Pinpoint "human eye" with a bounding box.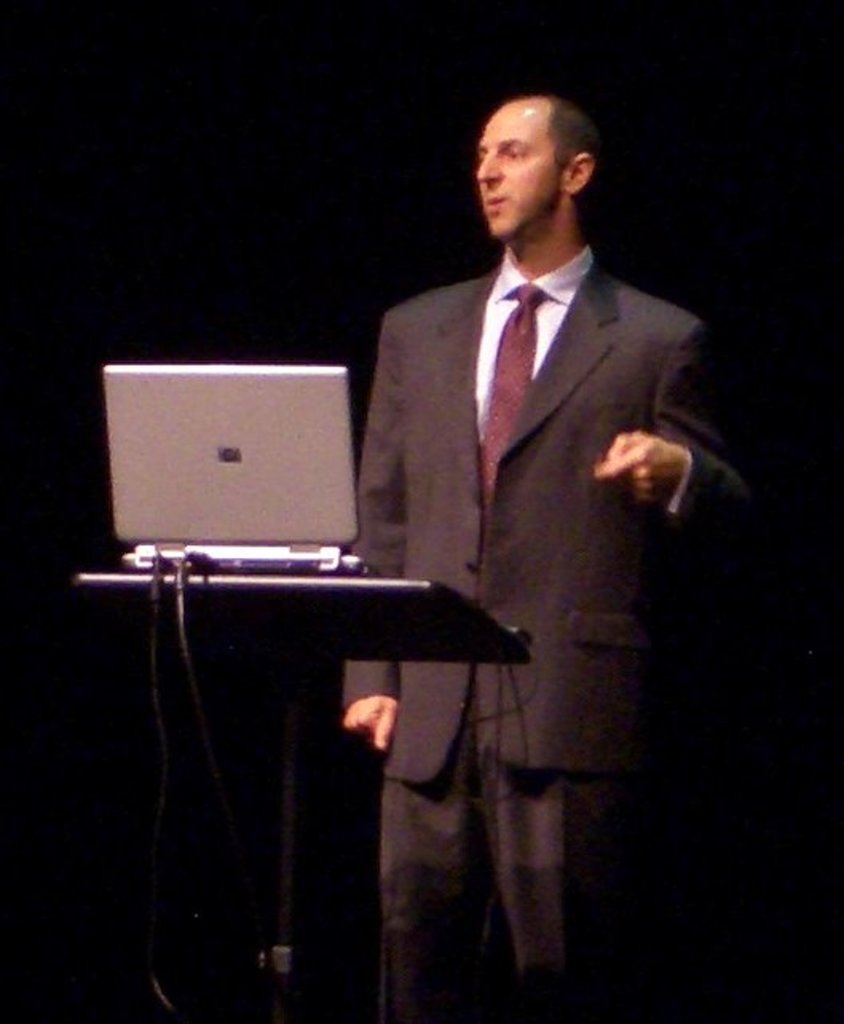
x1=504, y1=147, x2=523, y2=166.
